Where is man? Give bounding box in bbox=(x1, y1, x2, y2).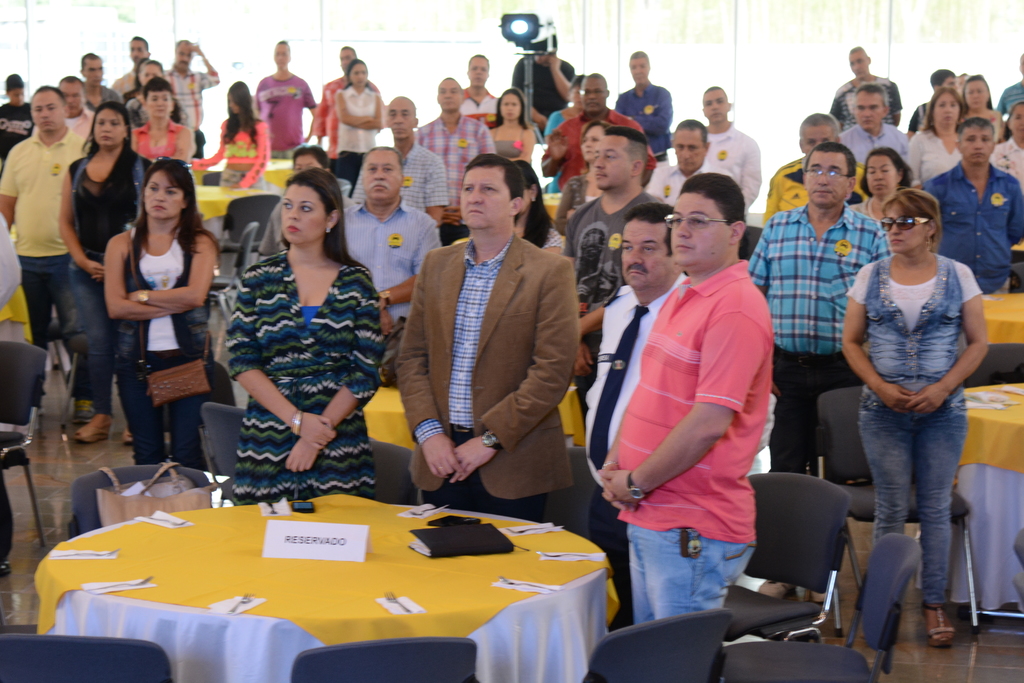
bbox=(159, 30, 220, 163).
